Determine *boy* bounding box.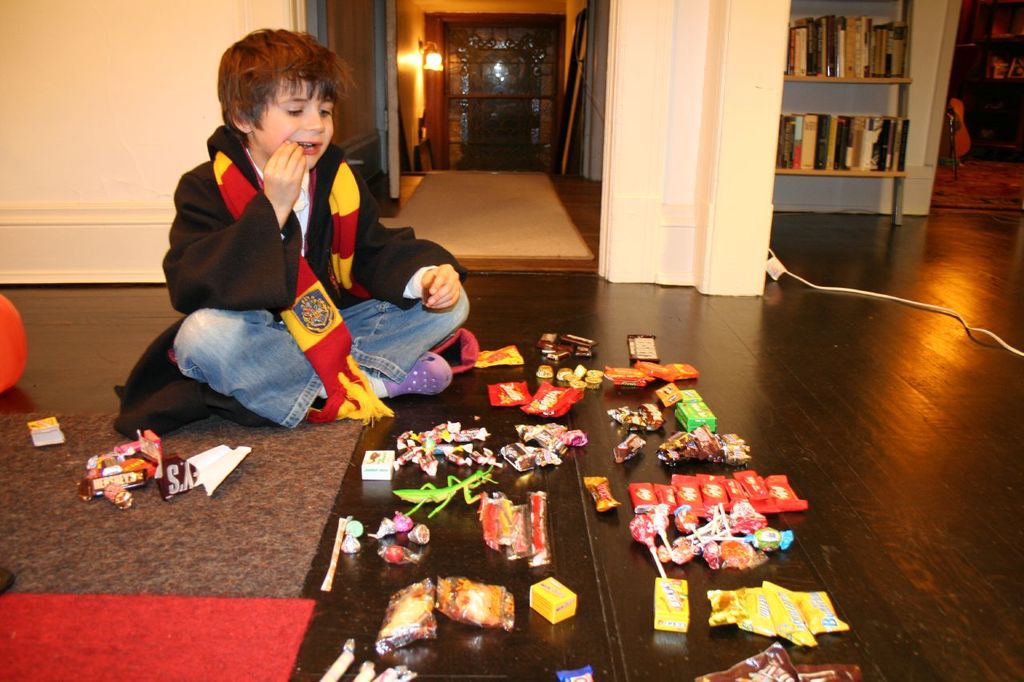
Determined: Rect(155, 37, 443, 429).
